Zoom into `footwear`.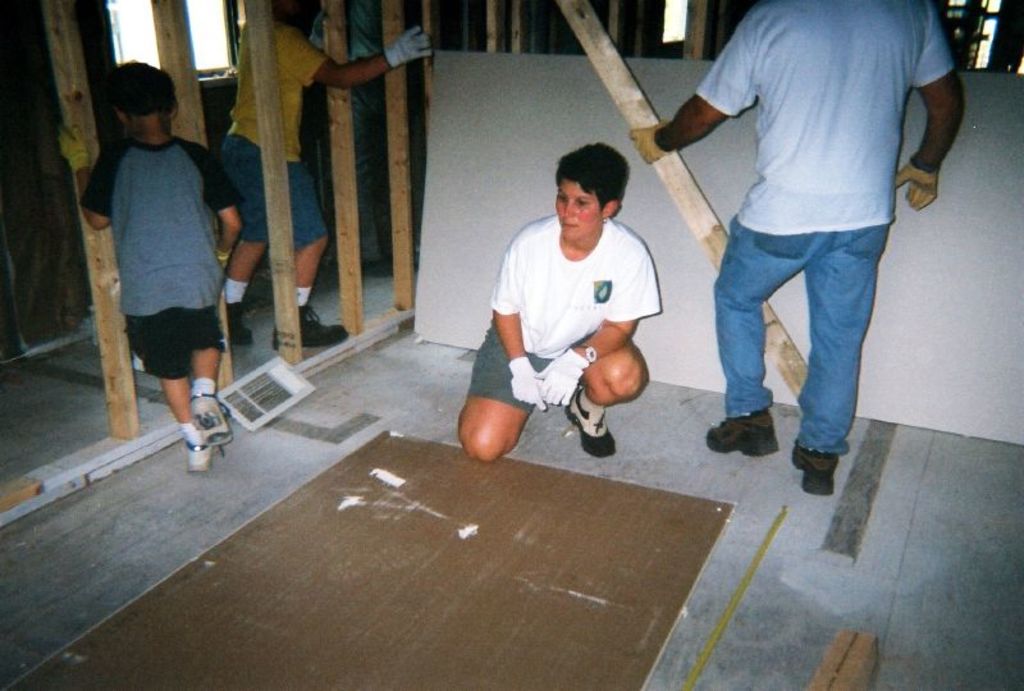
Zoom target: detection(184, 444, 215, 472).
